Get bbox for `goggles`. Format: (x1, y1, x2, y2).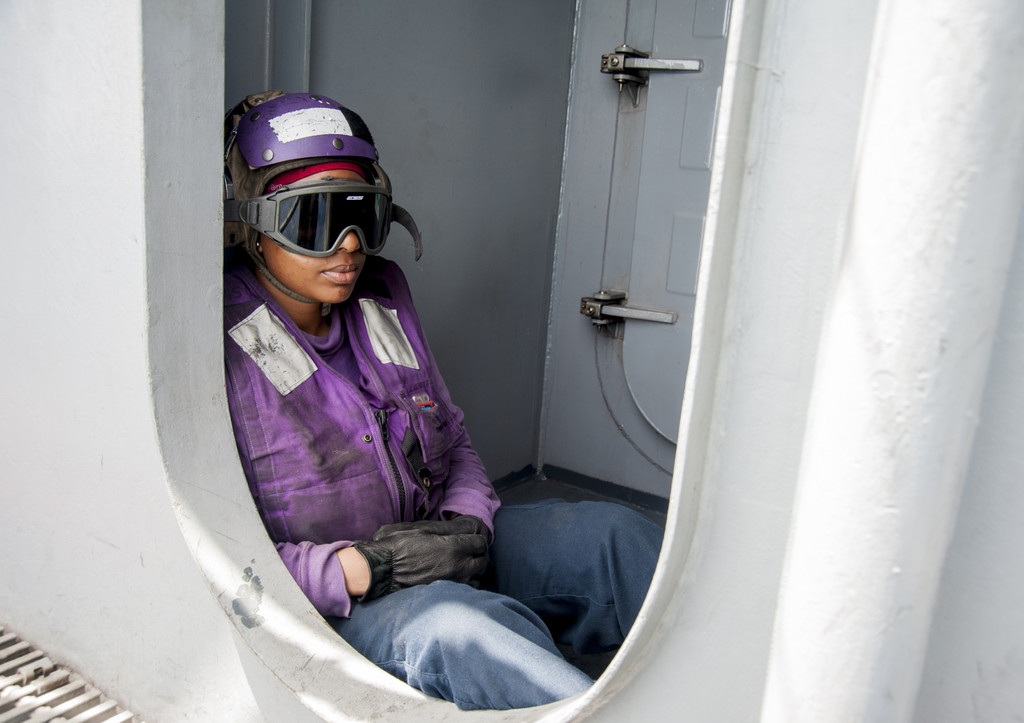
(235, 171, 390, 255).
